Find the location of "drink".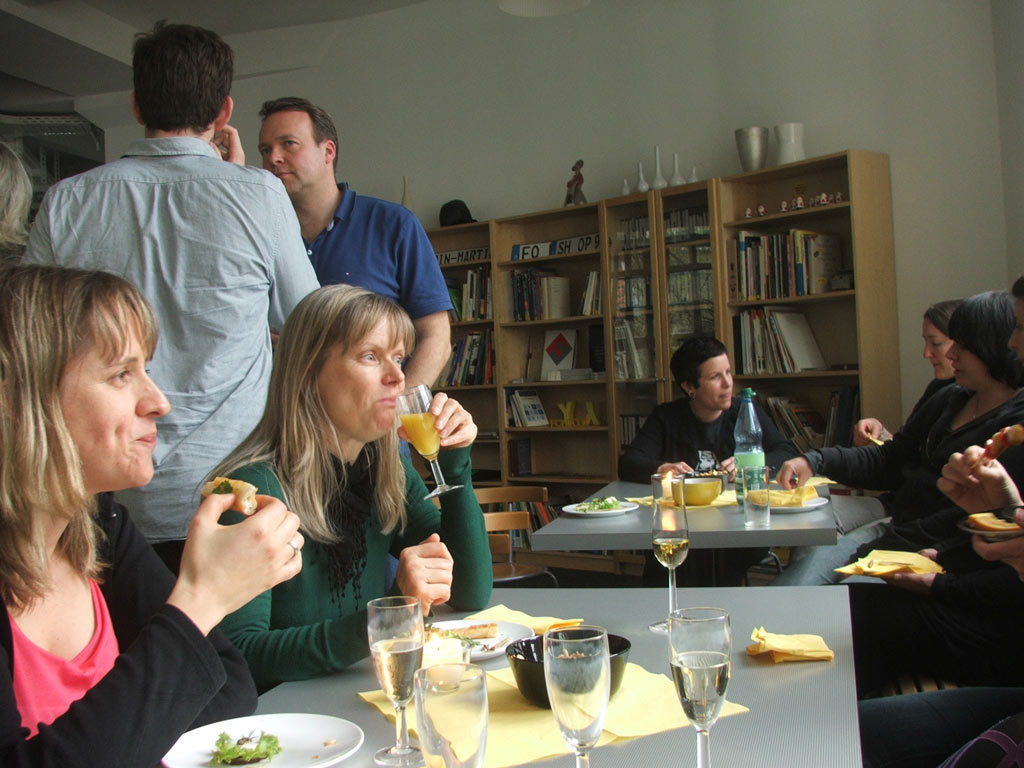
Location: {"x1": 405, "y1": 416, "x2": 443, "y2": 453}.
